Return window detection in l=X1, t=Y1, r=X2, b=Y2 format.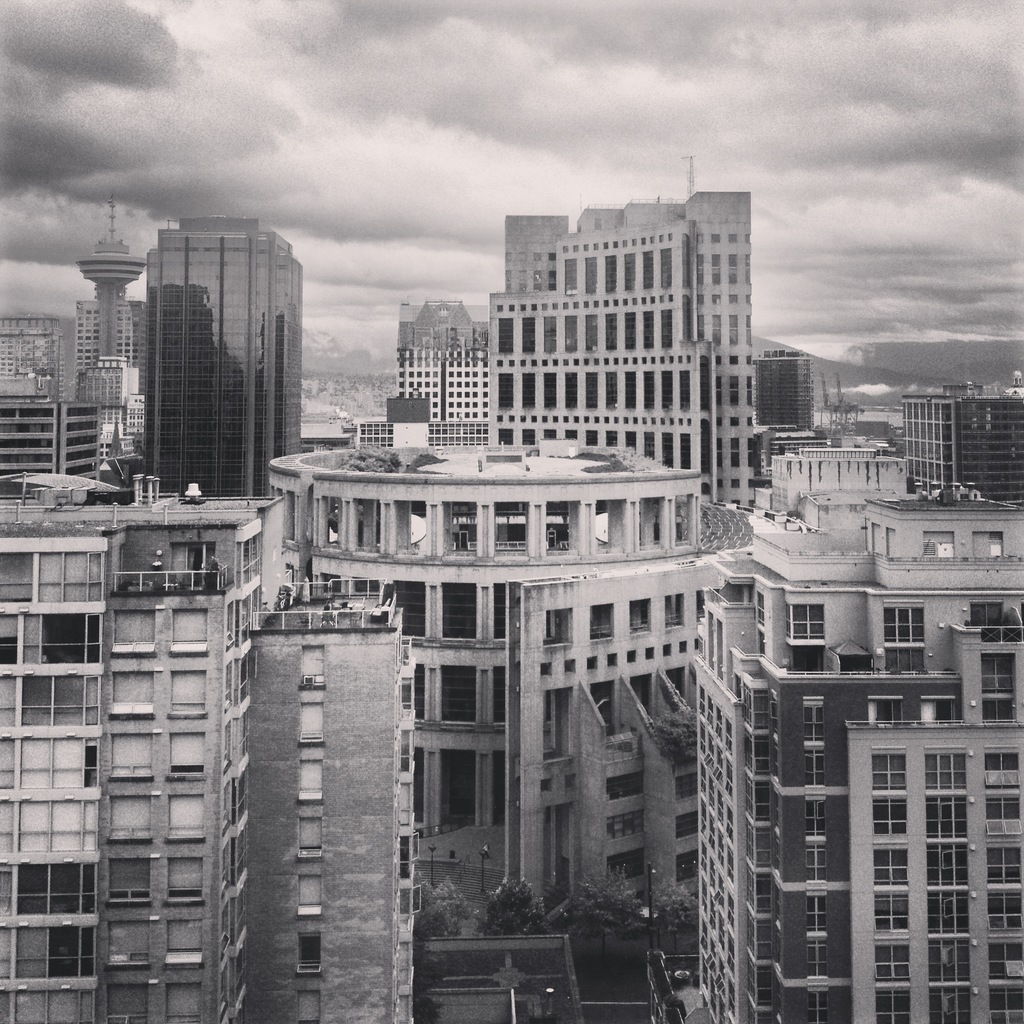
l=991, t=787, r=1023, b=832.
